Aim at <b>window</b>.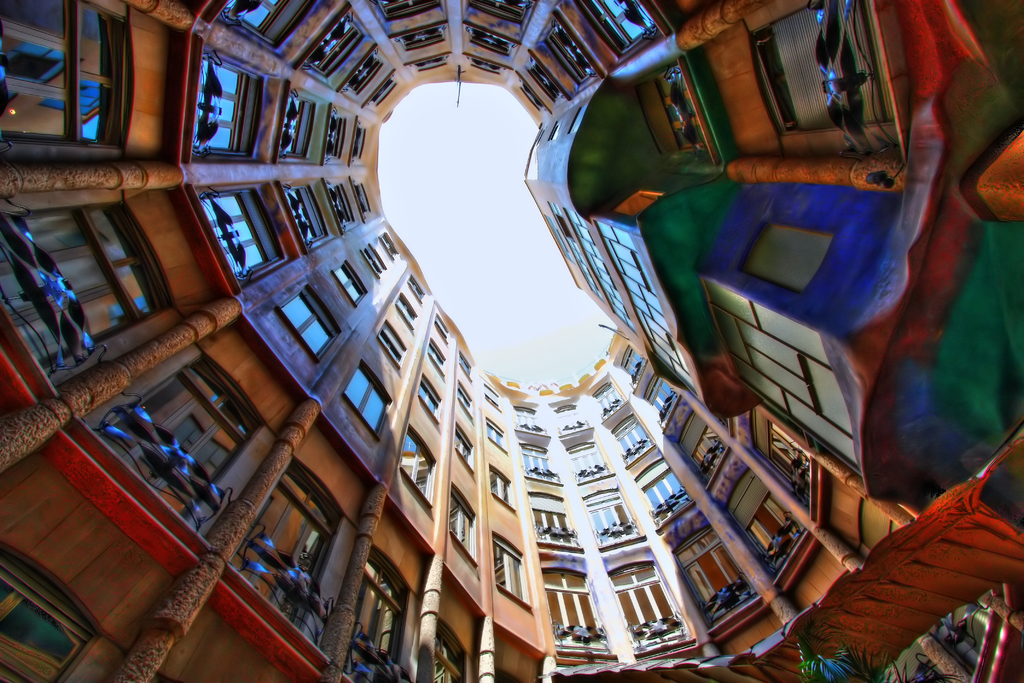
Aimed at 463, 56, 505, 74.
